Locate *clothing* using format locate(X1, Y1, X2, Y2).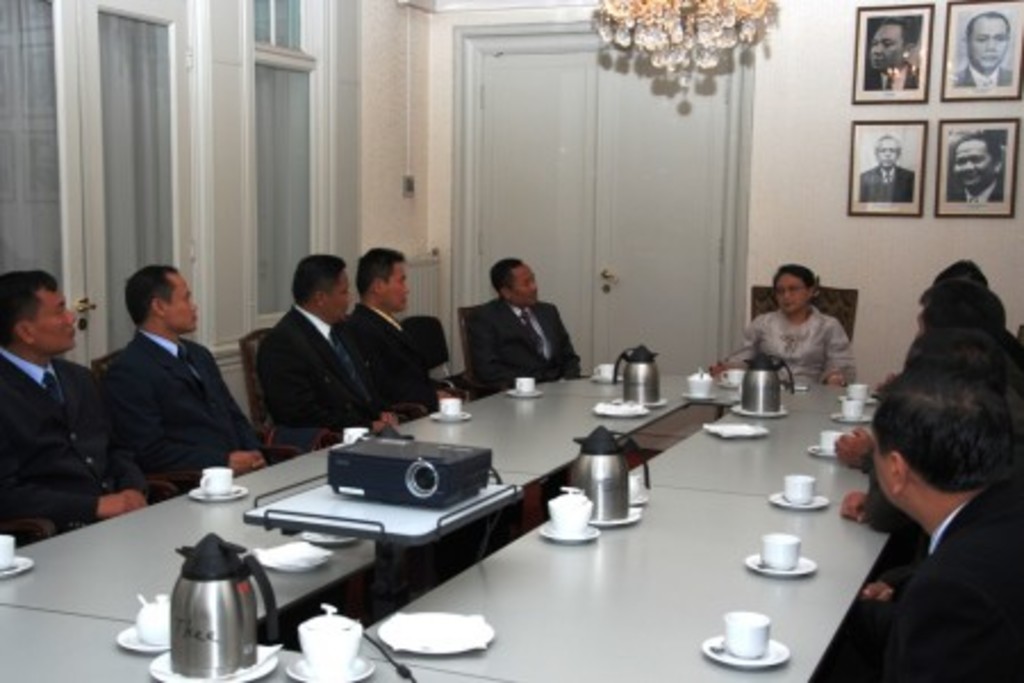
locate(325, 291, 453, 419).
